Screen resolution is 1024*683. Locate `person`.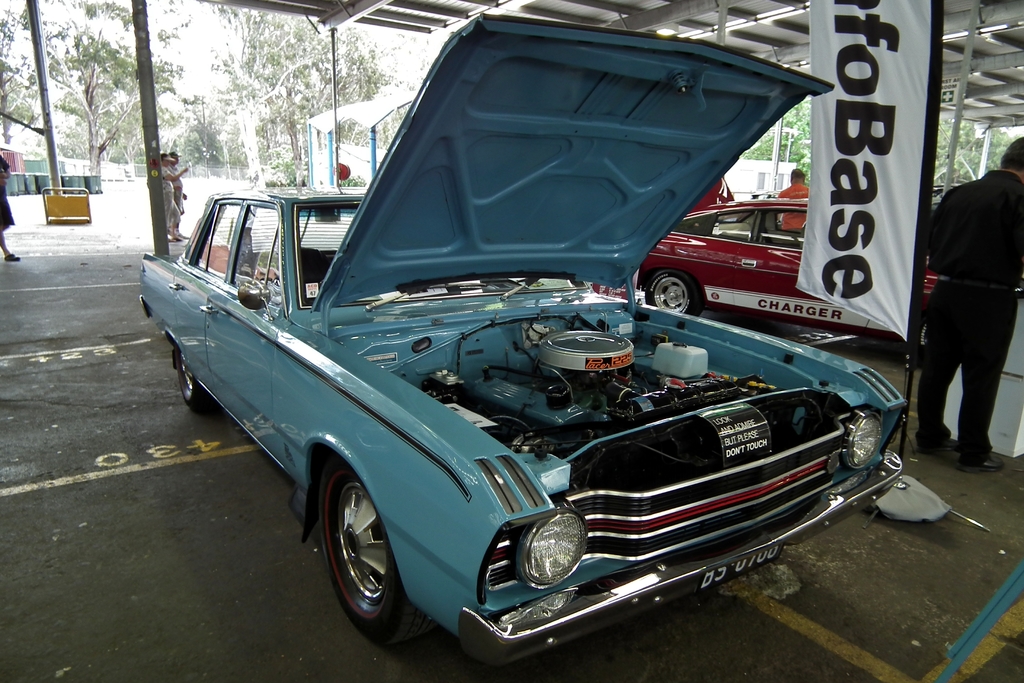
bbox(771, 165, 813, 237).
